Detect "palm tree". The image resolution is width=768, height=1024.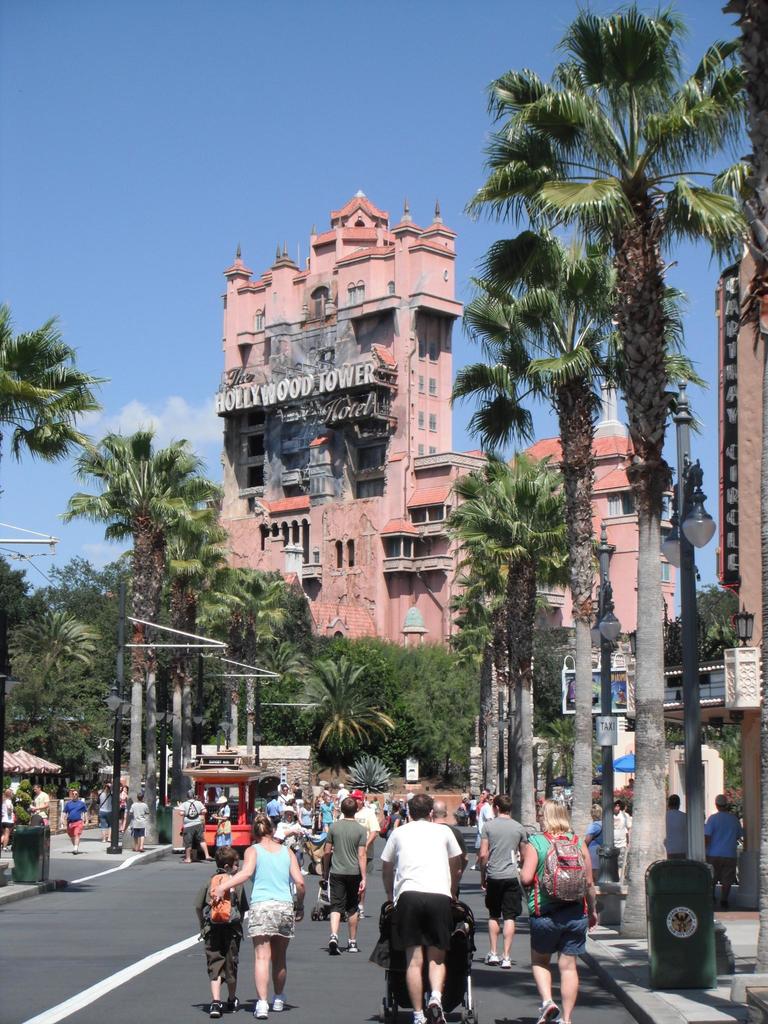
(424, 24, 742, 867).
